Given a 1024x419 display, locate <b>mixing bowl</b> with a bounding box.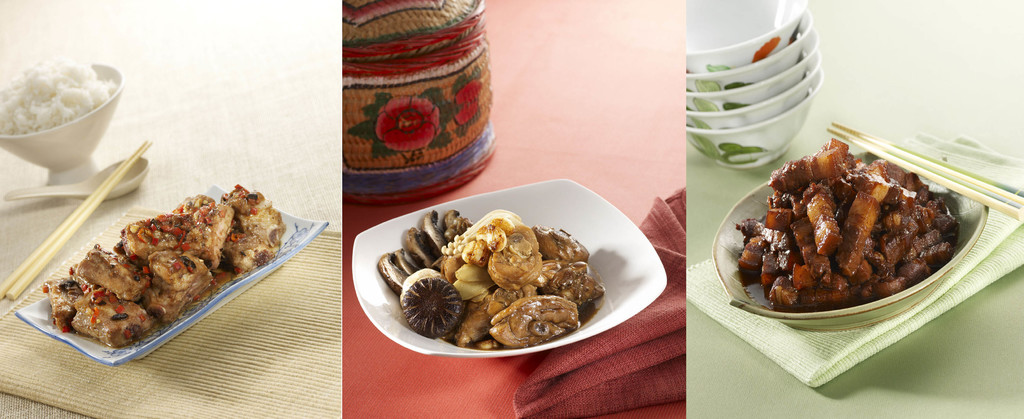
Located: select_region(0, 52, 121, 184).
